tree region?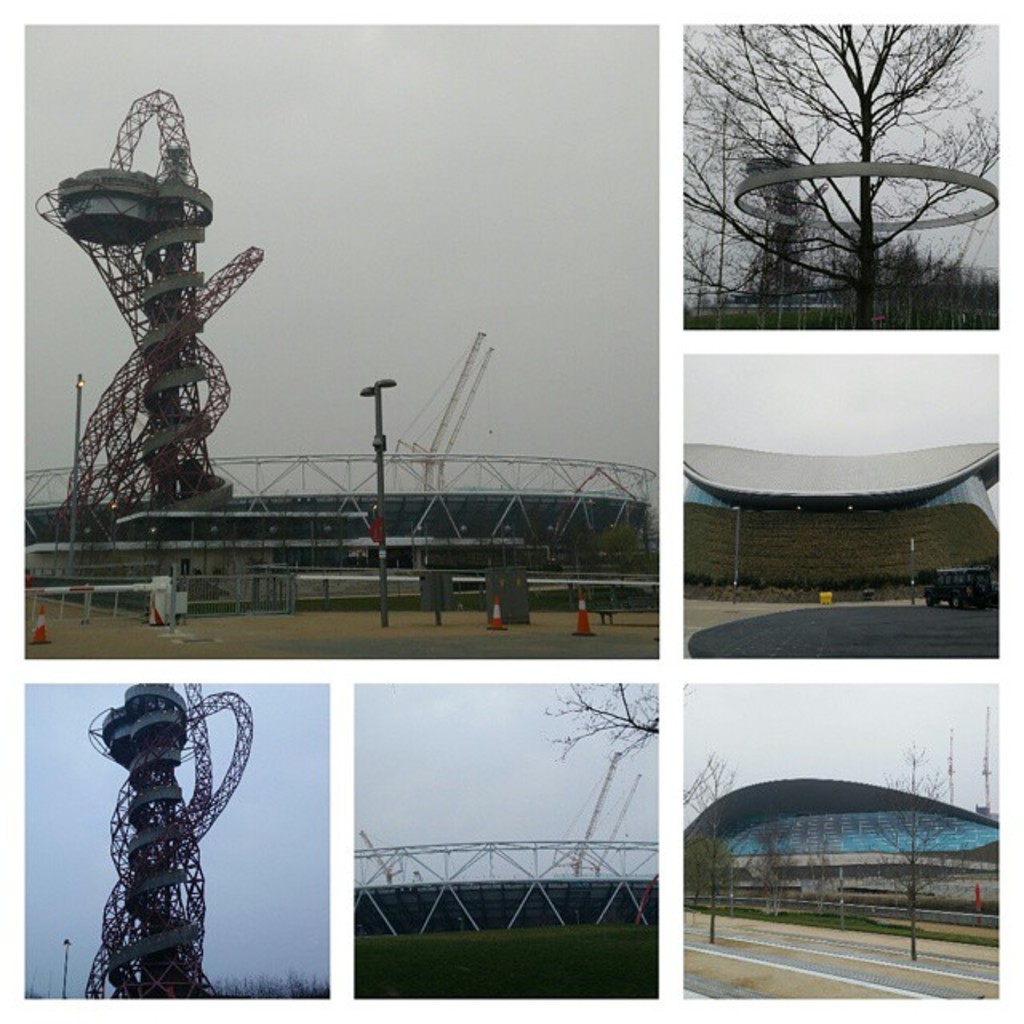
box(682, 754, 813, 954)
